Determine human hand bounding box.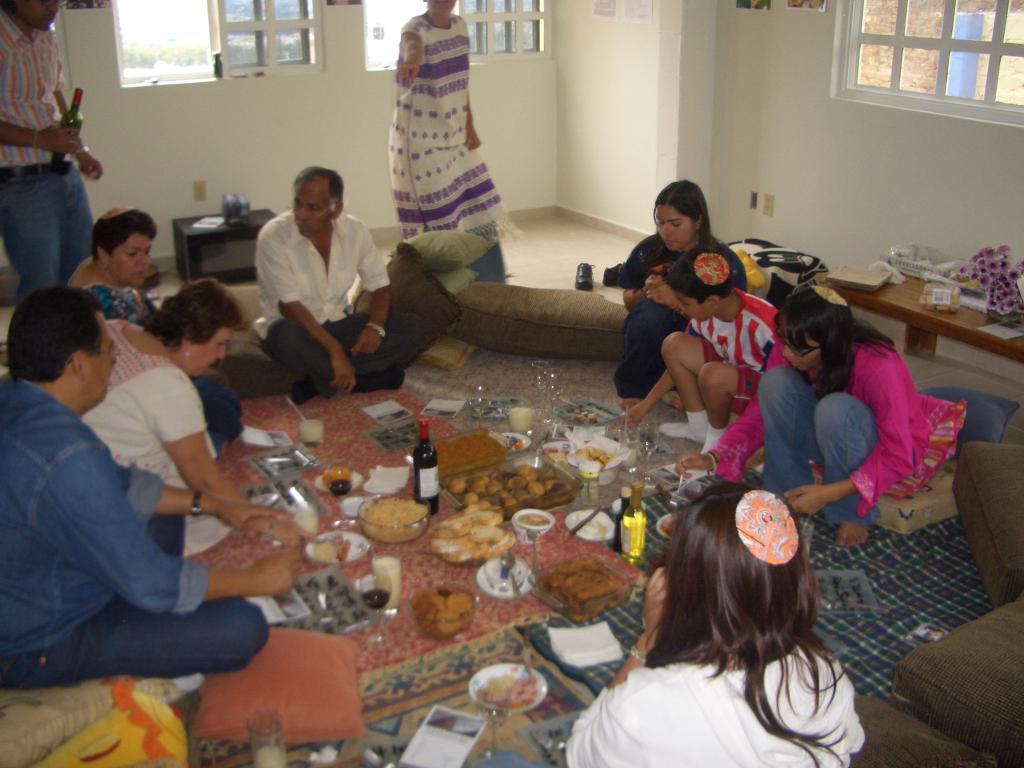
Determined: 79,152,103,184.
